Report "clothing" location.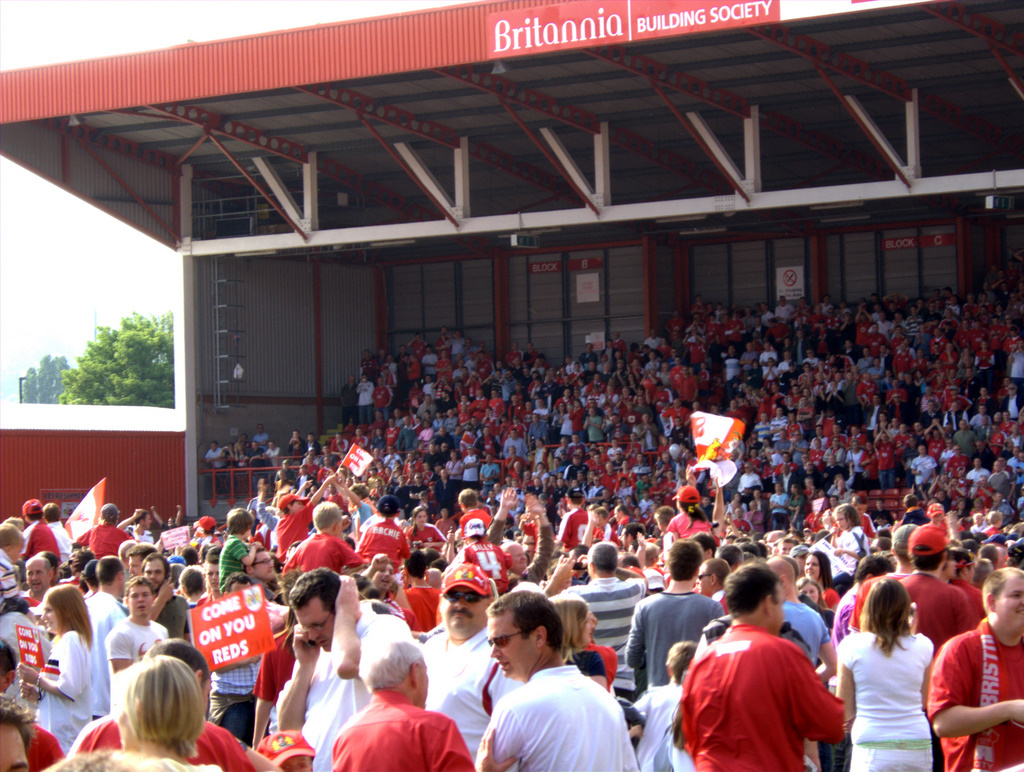
Report: box=[460, 535, 509, 590].
